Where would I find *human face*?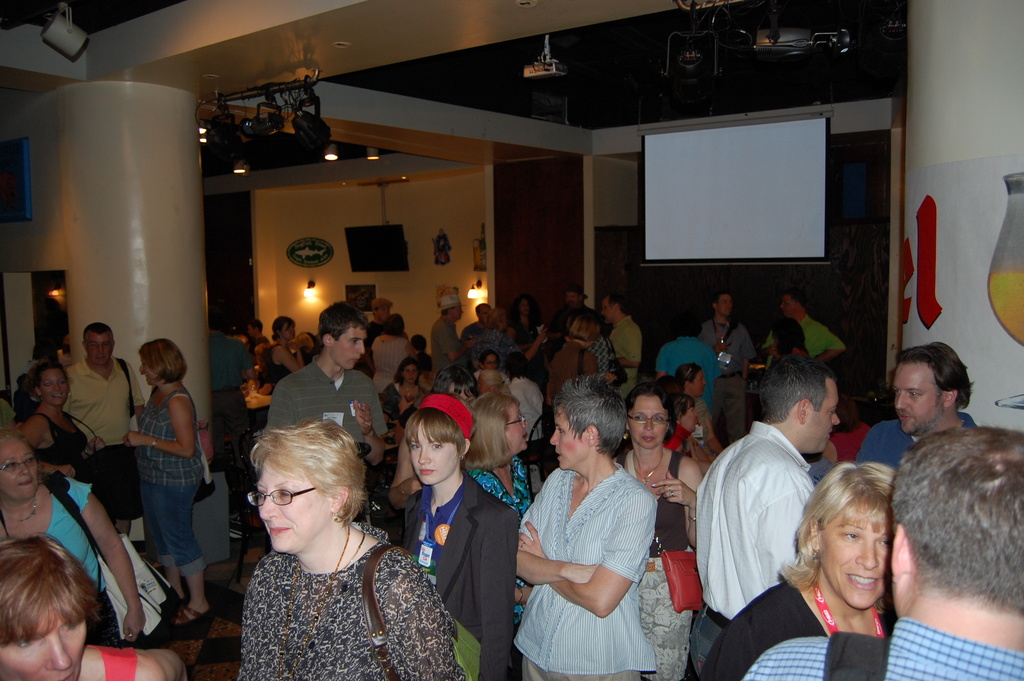
At bbox(87, 332, 118, 365).
